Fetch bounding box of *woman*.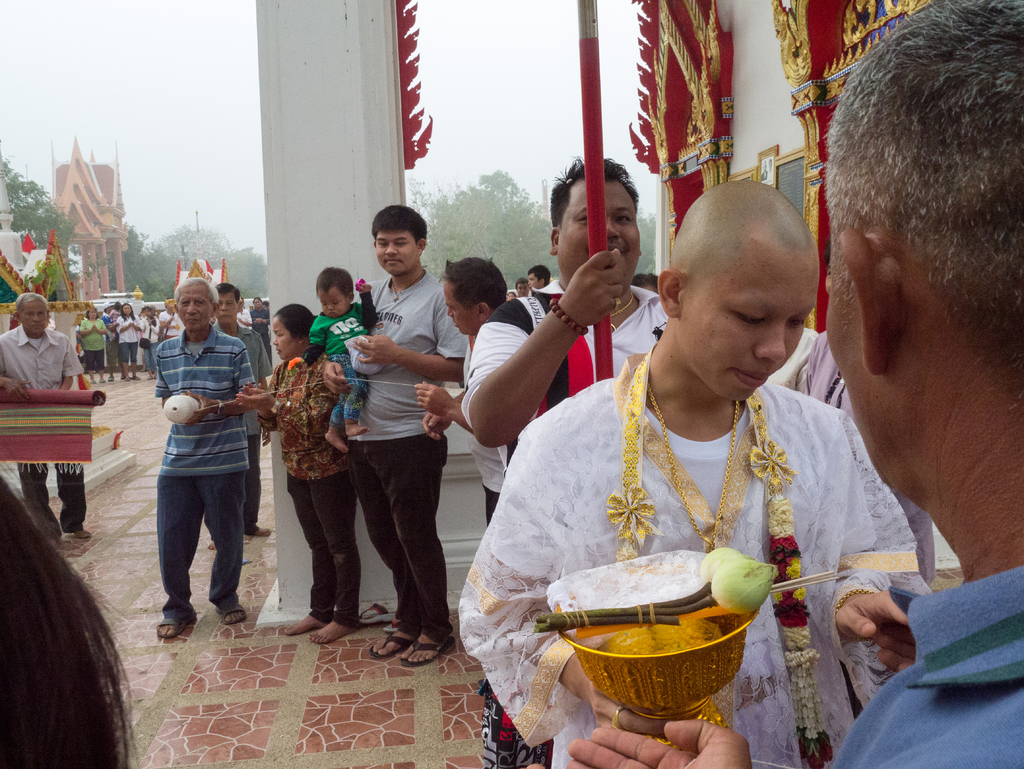
Bbox: 77,306,106,389.
